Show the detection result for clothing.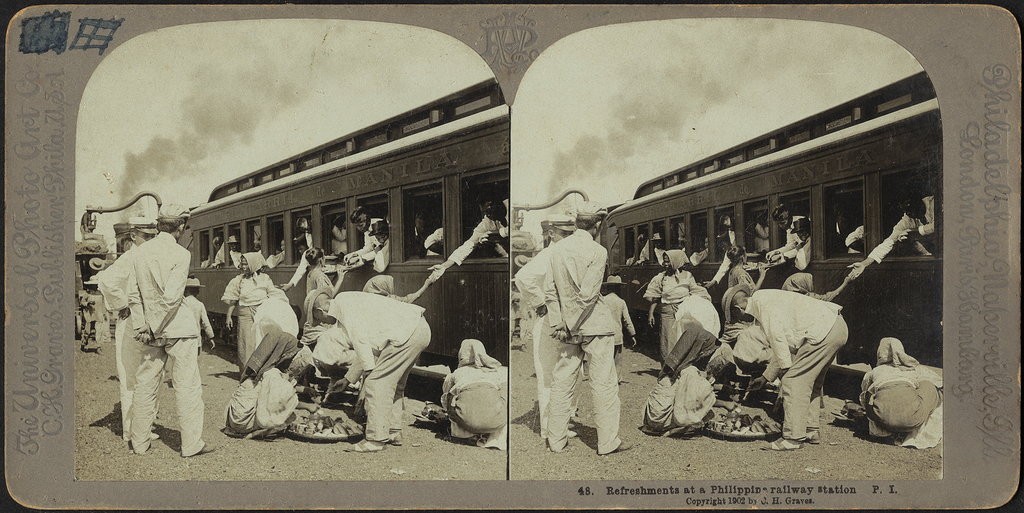
350, 218, 390, 270.
